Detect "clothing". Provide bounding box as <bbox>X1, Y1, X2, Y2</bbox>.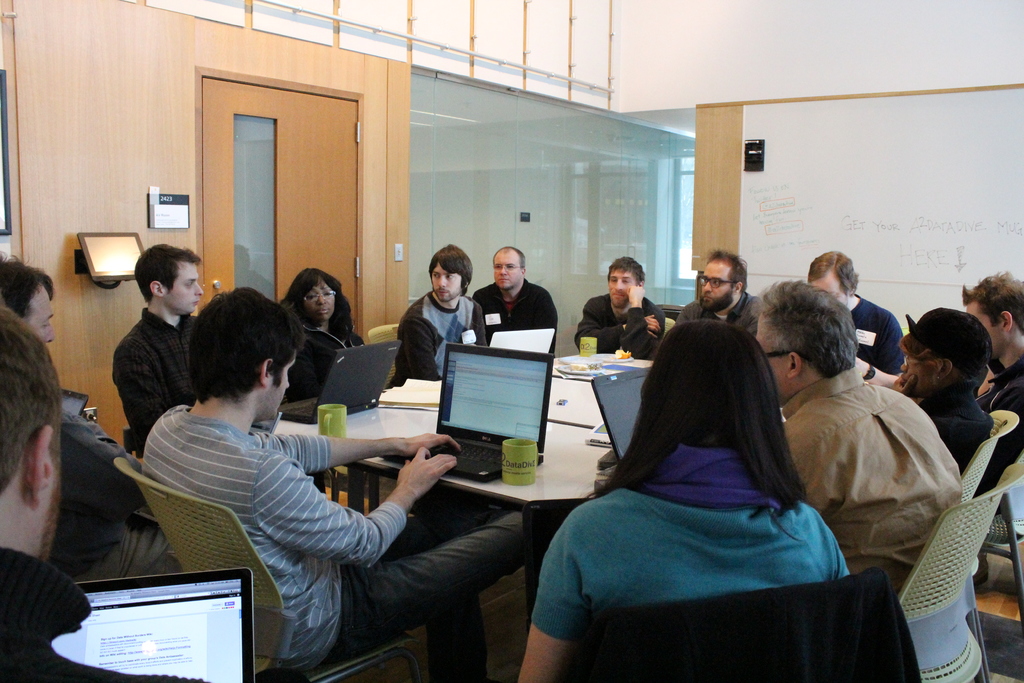
<bbox>784, 364, 964, 589</bbox>.
